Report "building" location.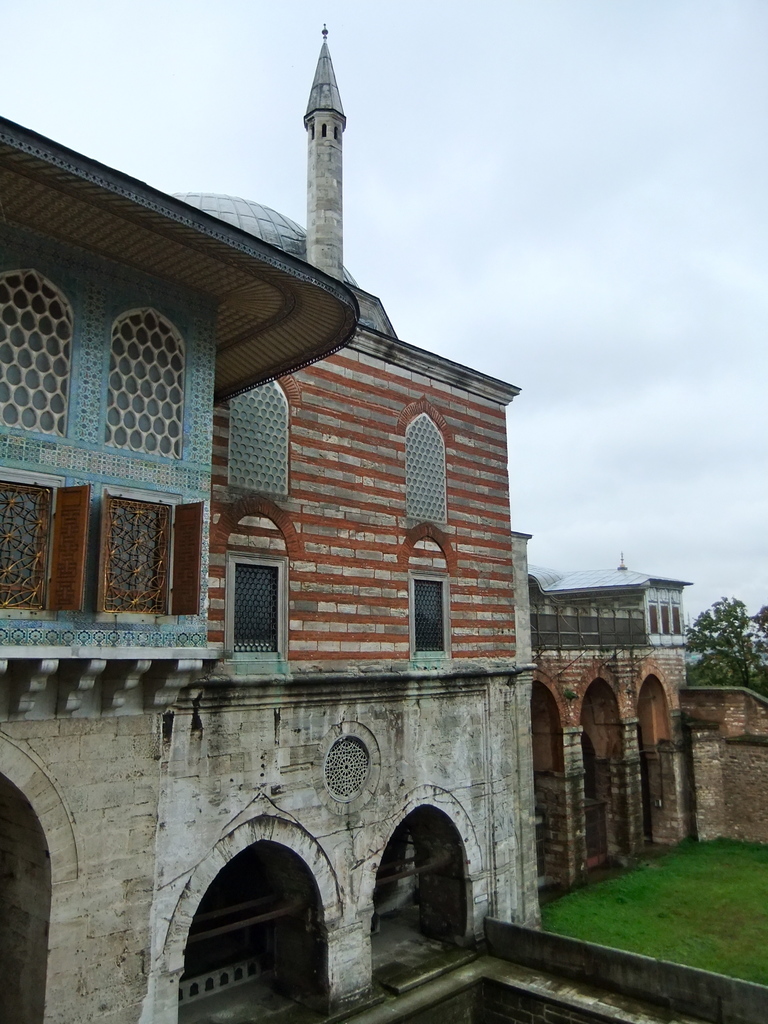
Report: box=[6, 15, 767, 1023].
